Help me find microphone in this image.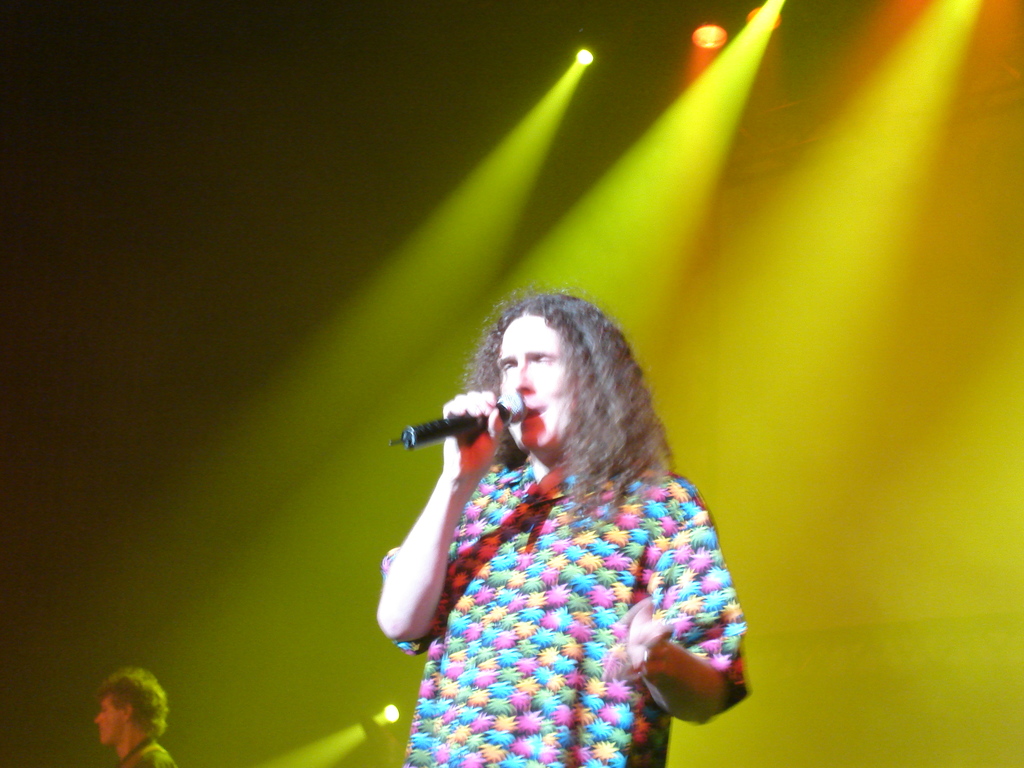
Found it: bbox=[376, 381, 527, 456].
